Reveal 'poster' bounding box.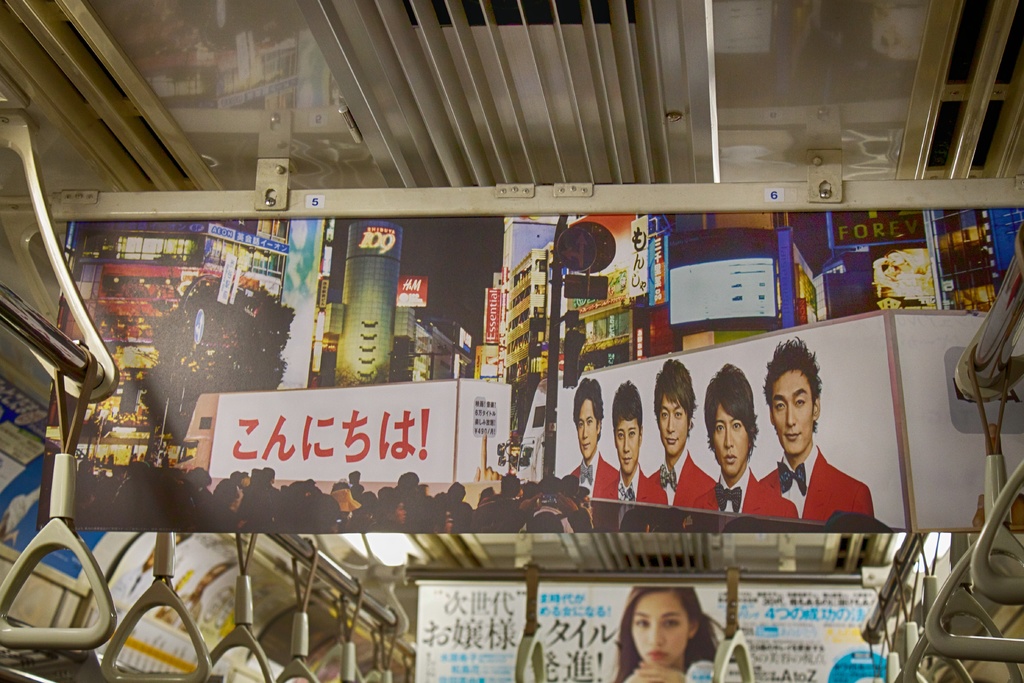
Revealed: bbox=(417, 583, 890, 682).
